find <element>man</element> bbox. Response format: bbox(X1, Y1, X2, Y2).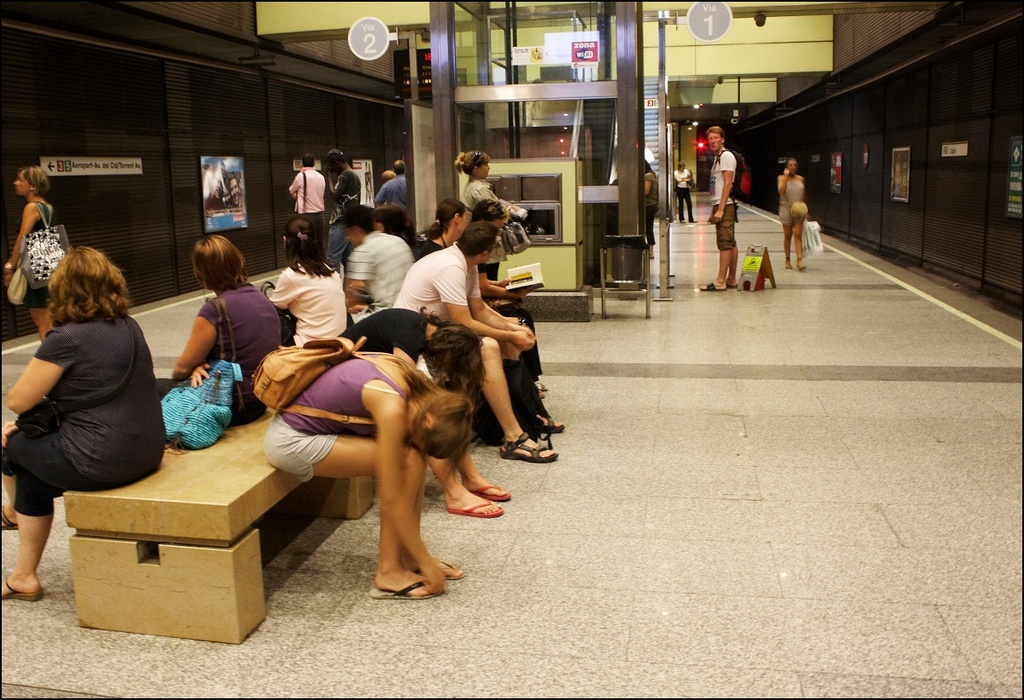
bbox(292, 157, 333, 266).
